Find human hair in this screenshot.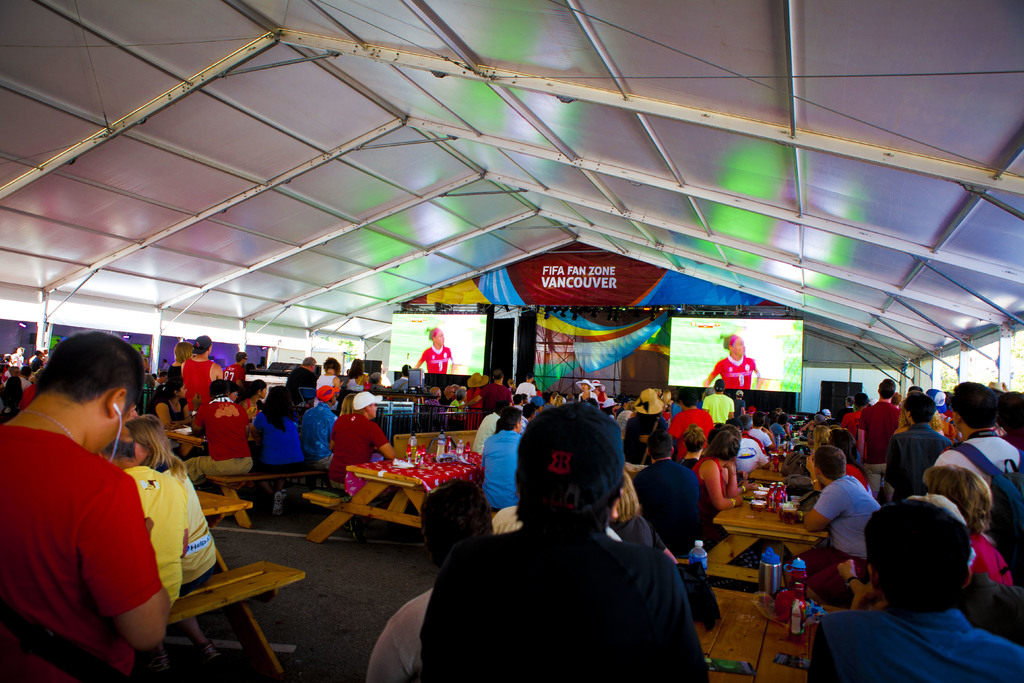
The bounding box for human hair is detection(516, 488, 605, 536).
